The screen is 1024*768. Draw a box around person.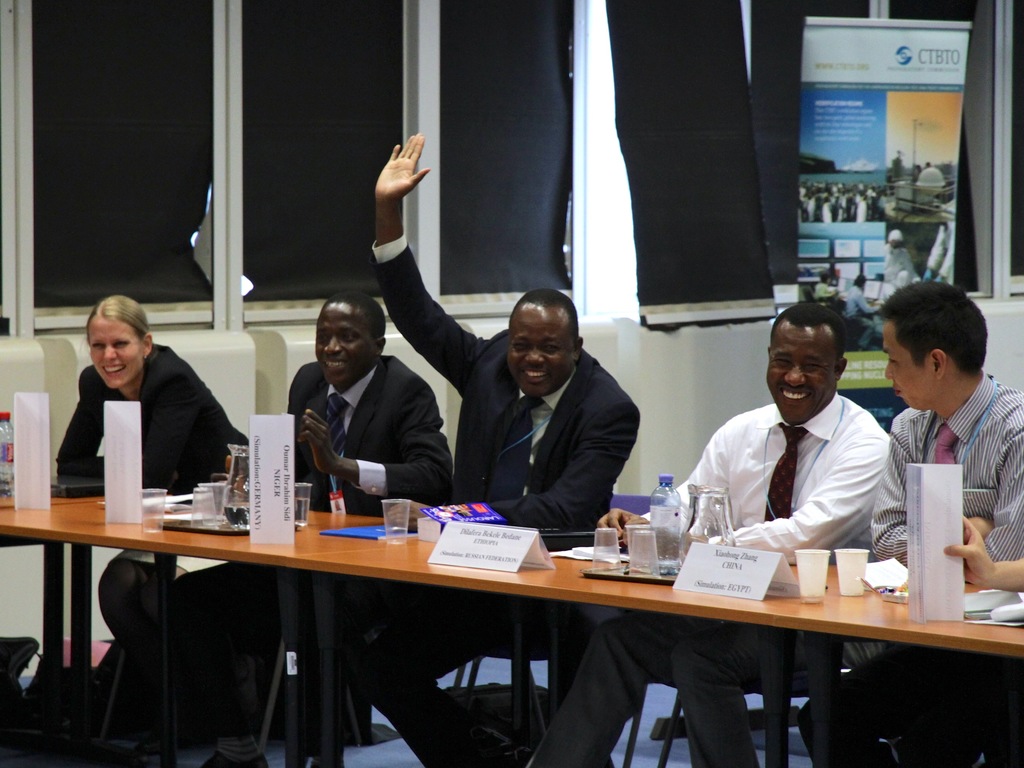
<region>943, 515, 1023, 596</region>.
